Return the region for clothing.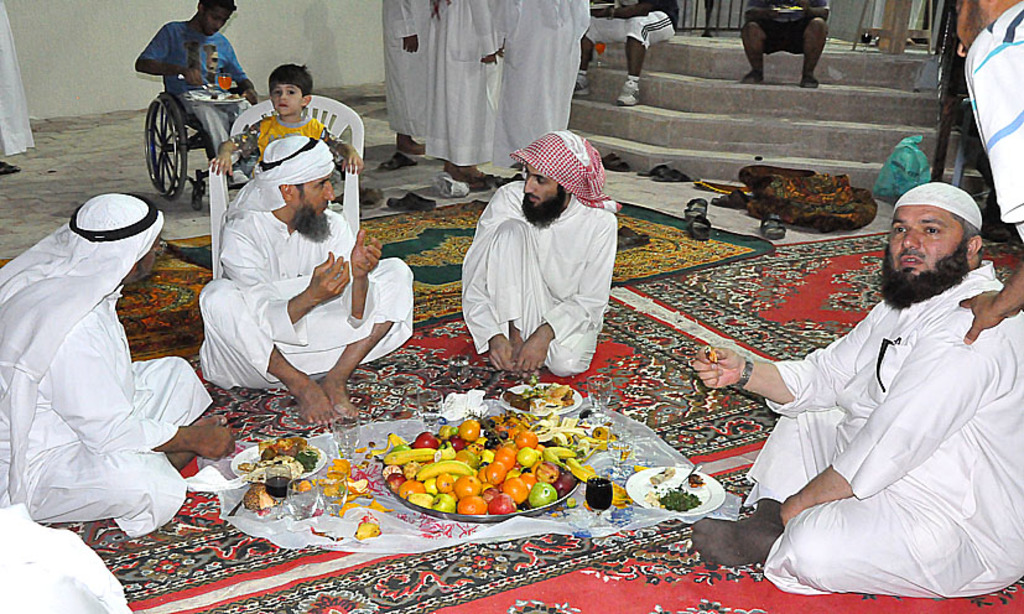
(233, 113, 333, 162).
